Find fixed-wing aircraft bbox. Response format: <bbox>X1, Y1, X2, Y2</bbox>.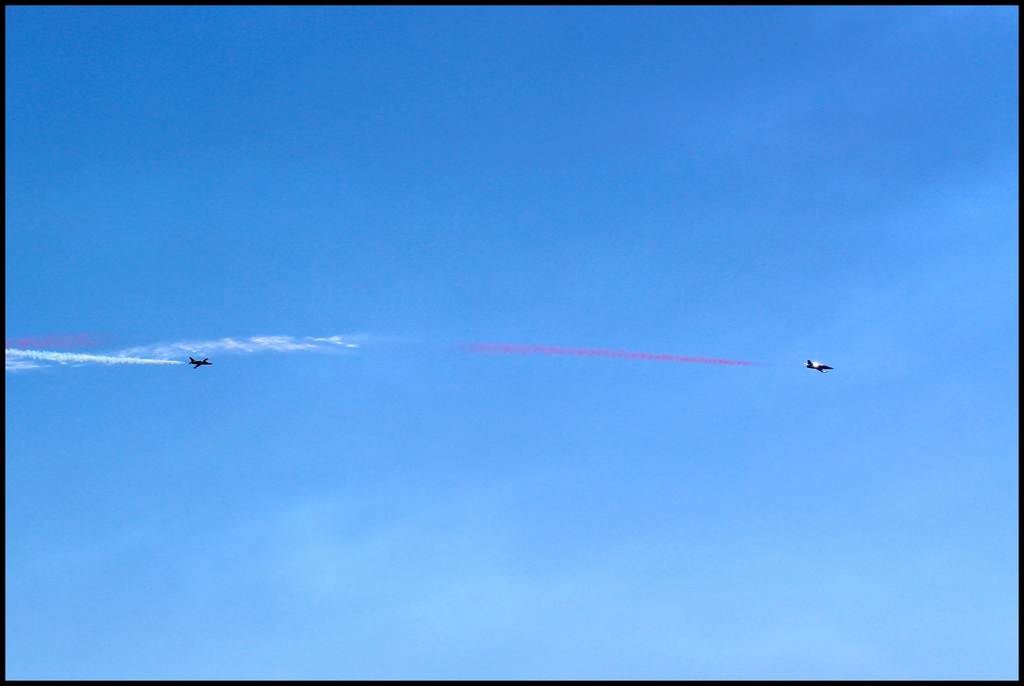
<bbox>803, 357, 834, 374</bbox>.
